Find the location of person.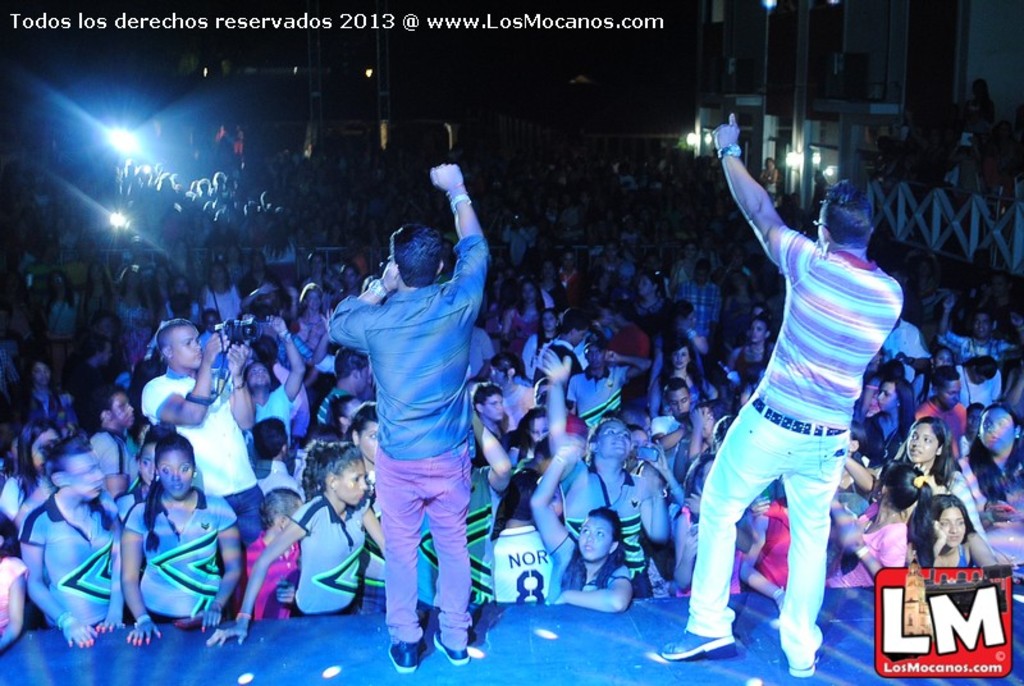
Location: {"left": 115, "top": 264, "right": 155, "bottom": 370}.
